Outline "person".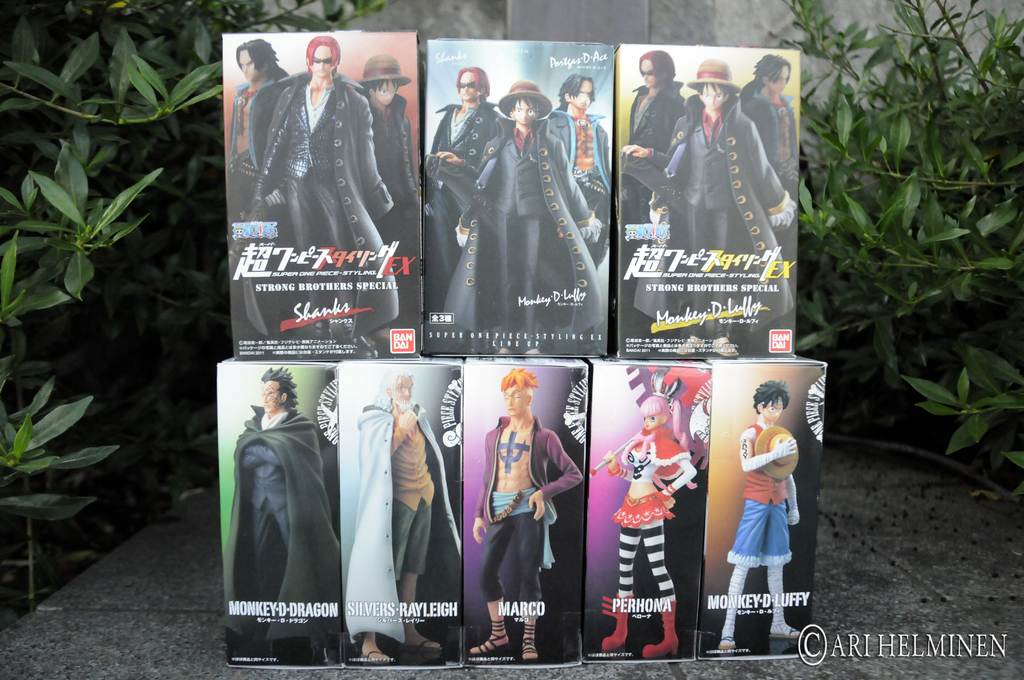
Outline: [358, 54, 421, 359].
